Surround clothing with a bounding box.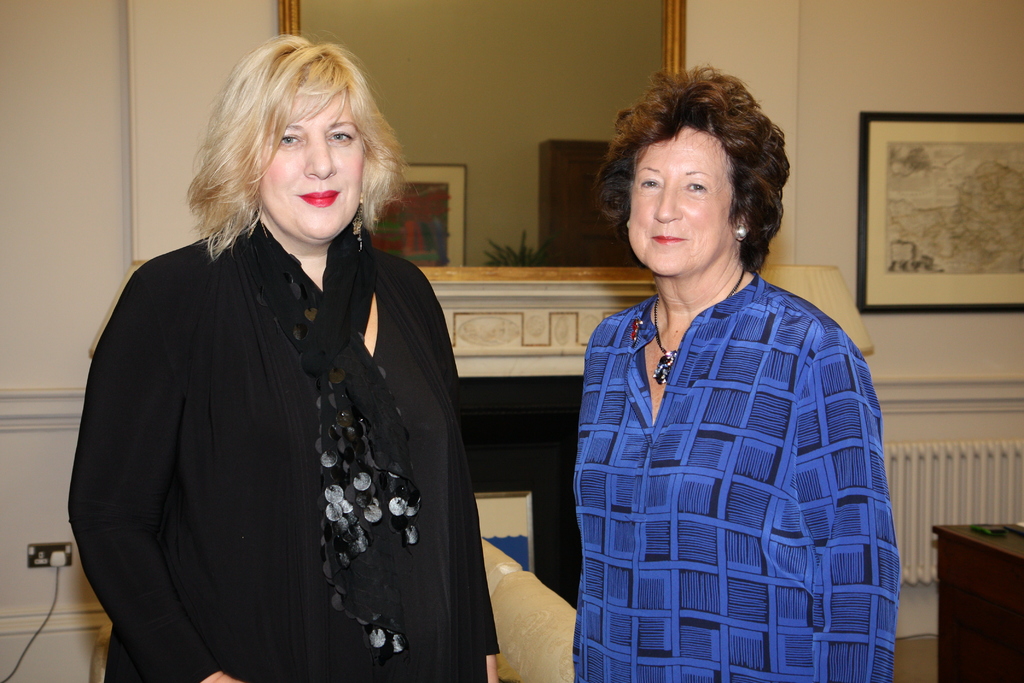
crop(577, 276, 896, 682).
